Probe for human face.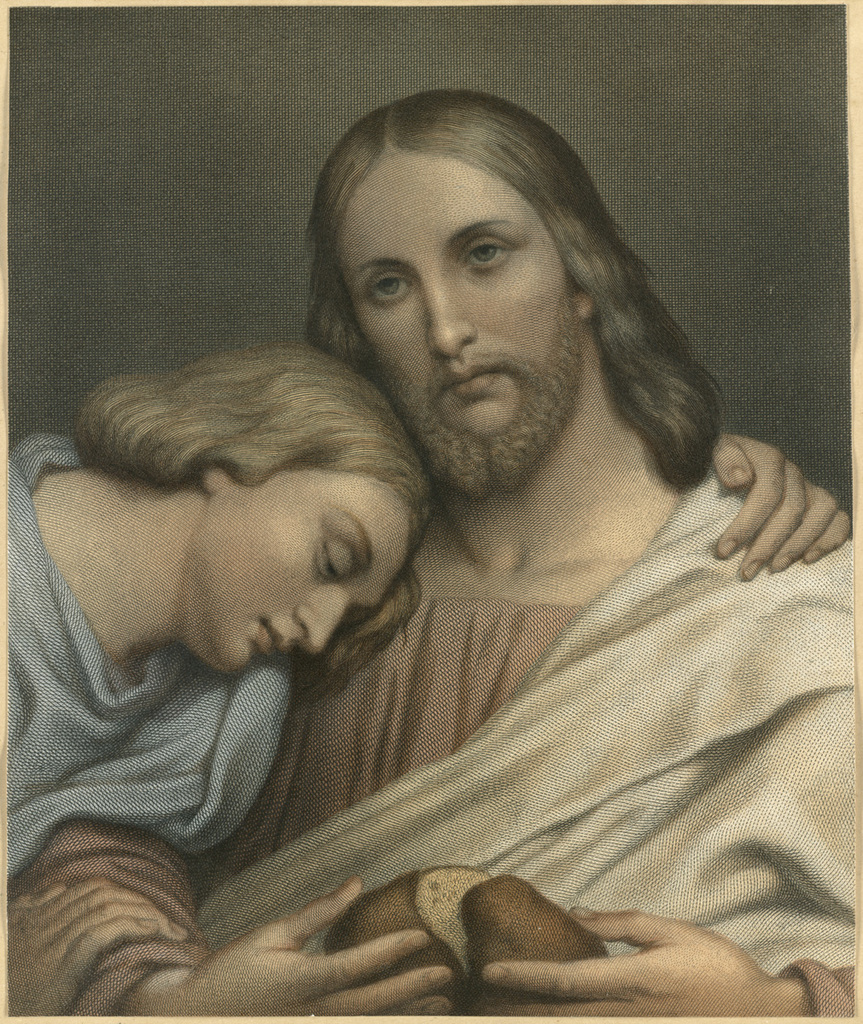
Probe result: box=[325, 131, 593, 480].
